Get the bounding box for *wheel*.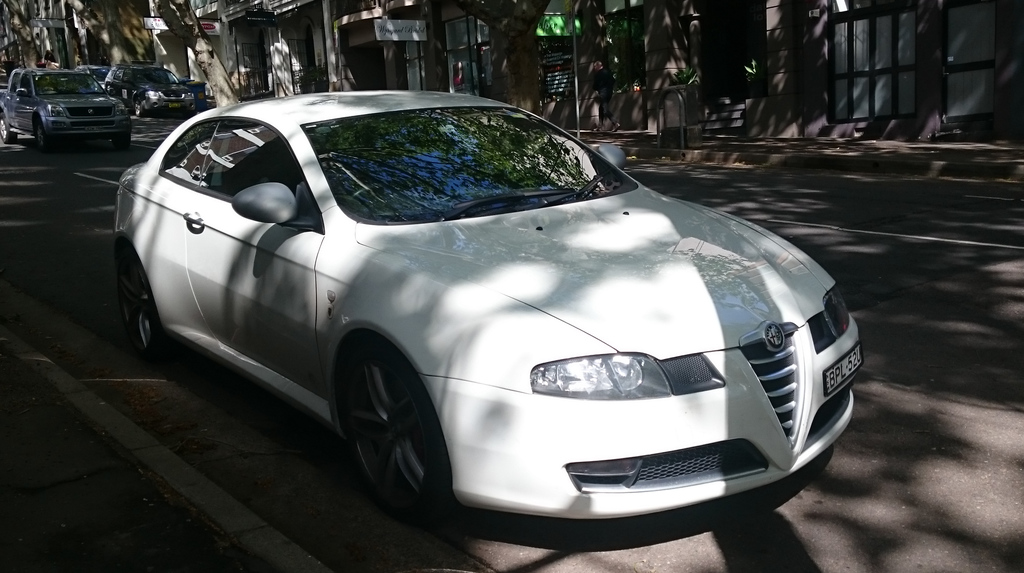
[left=33, top=116, right=58, bottom=151].
